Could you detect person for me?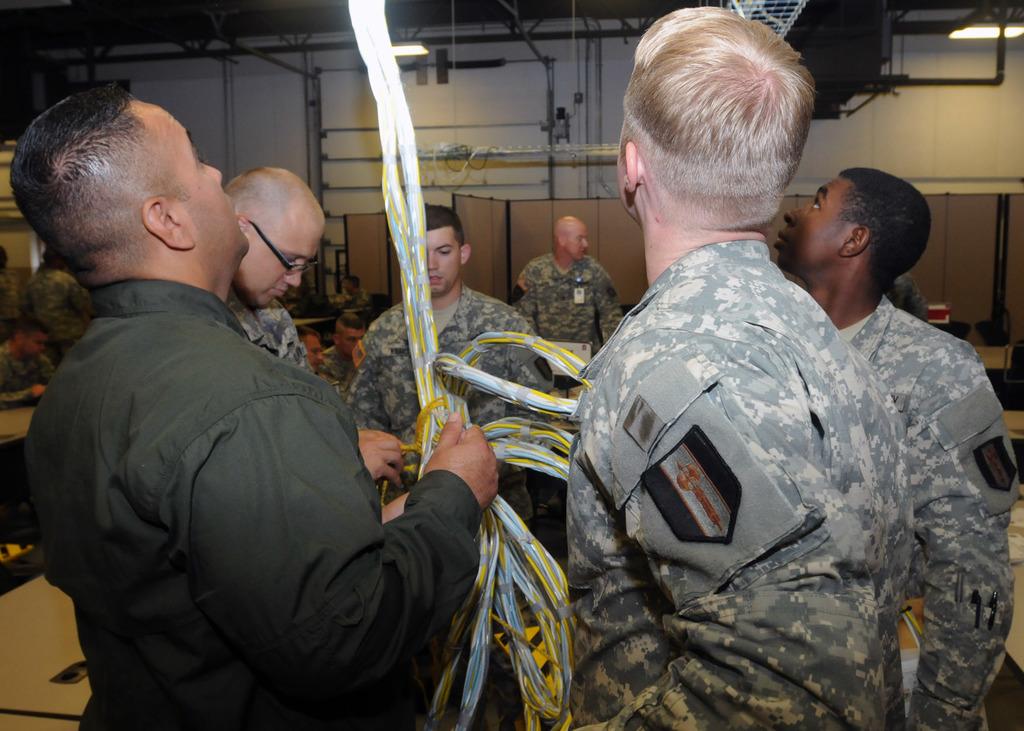
Detection result: <box>347,208,557,464</box>.
